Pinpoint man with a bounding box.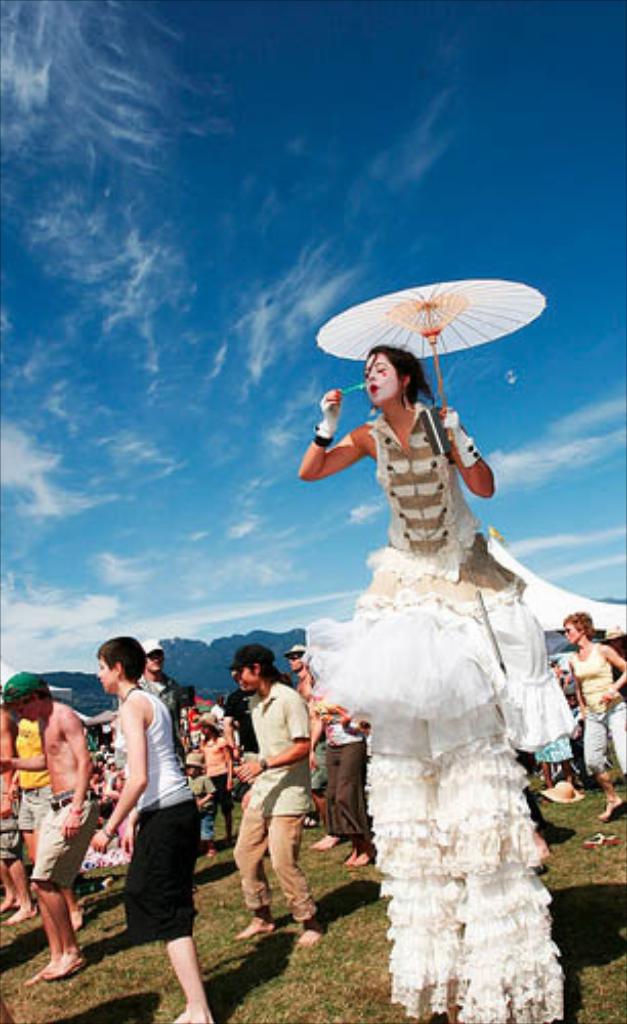
(x1=279, y1=641, x2=344, y2=852).
